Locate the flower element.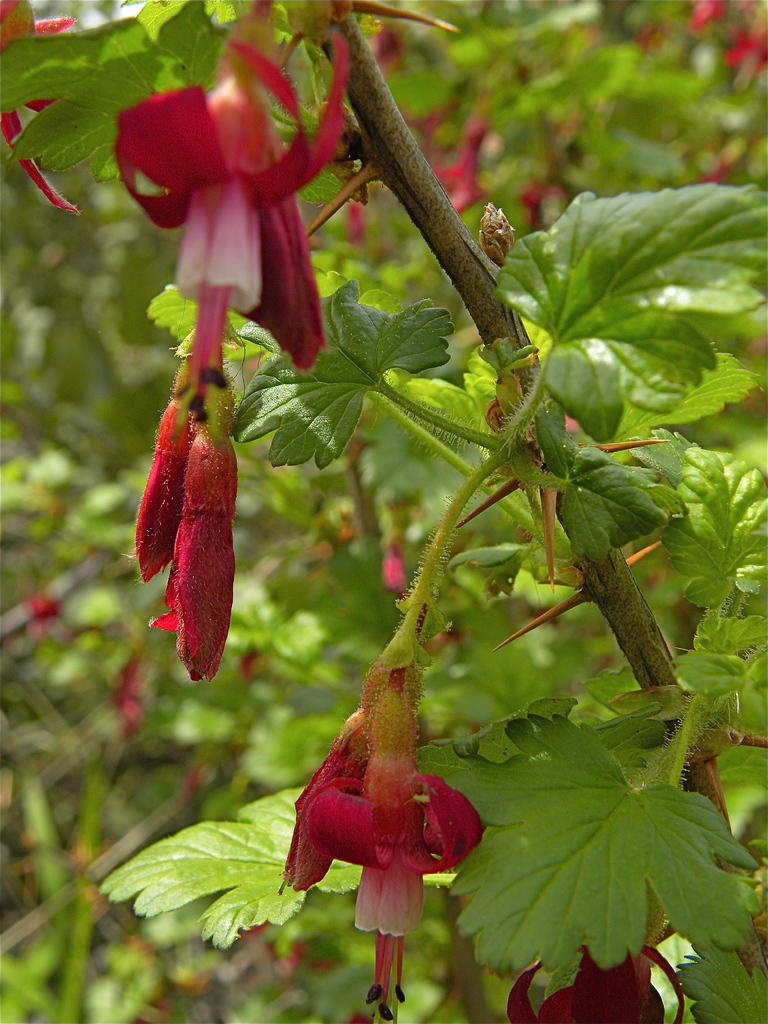
Element bbox: (left=525, top=173, right=563, bottom=218).
